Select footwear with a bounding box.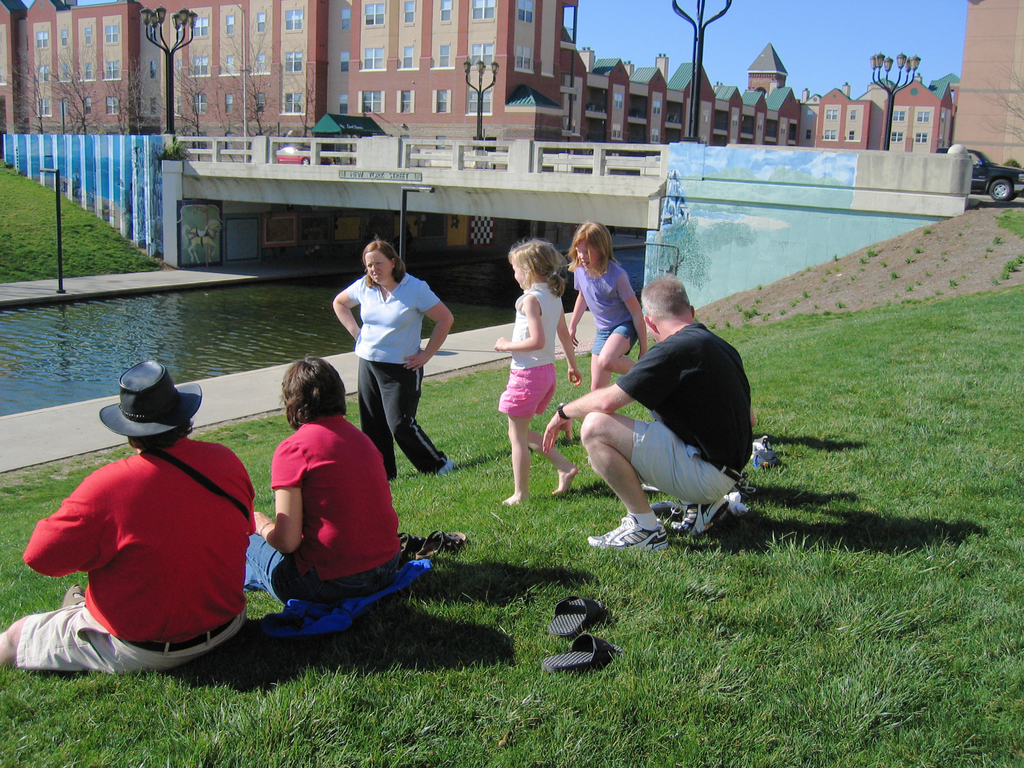
<region>538, 631, 627, 676</region>.
